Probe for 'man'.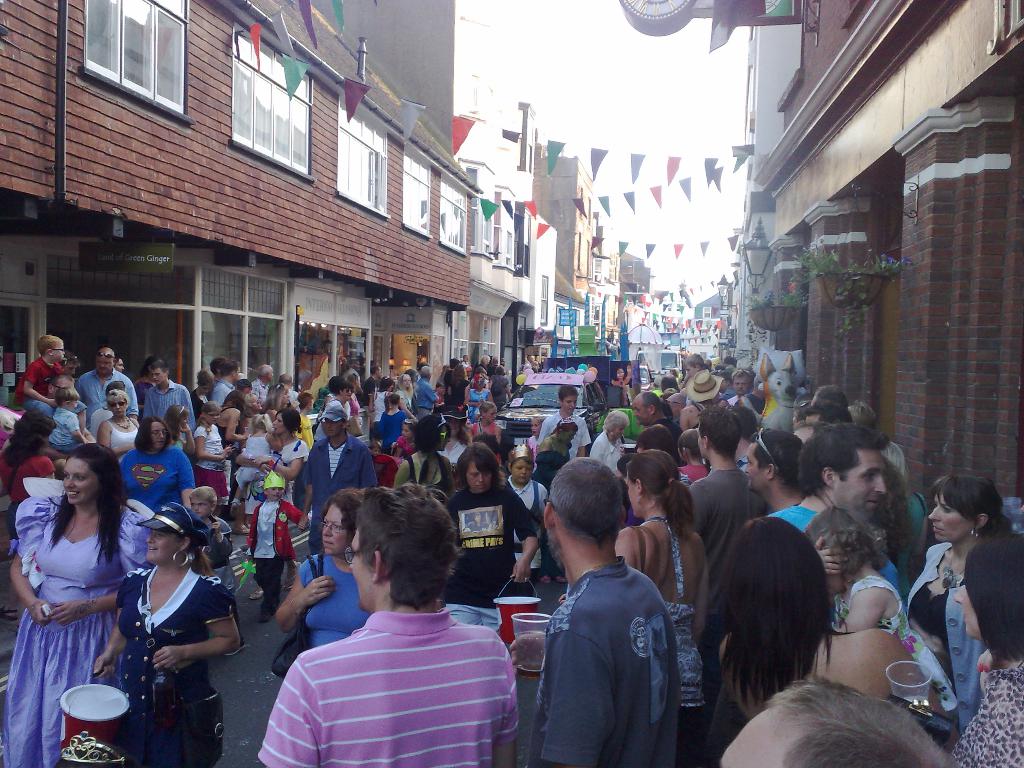
Probe result: x1=54 y1=348 x2=79 y2=376.
